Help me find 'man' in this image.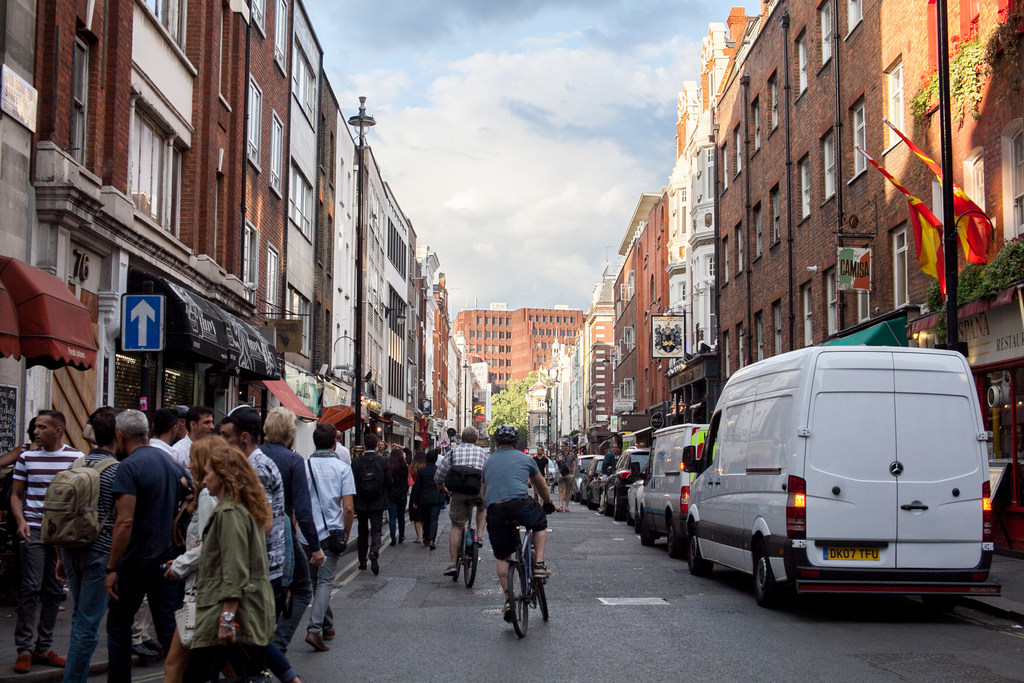
Found it: [x1=332, y1=427, x2=354, y2=466].
